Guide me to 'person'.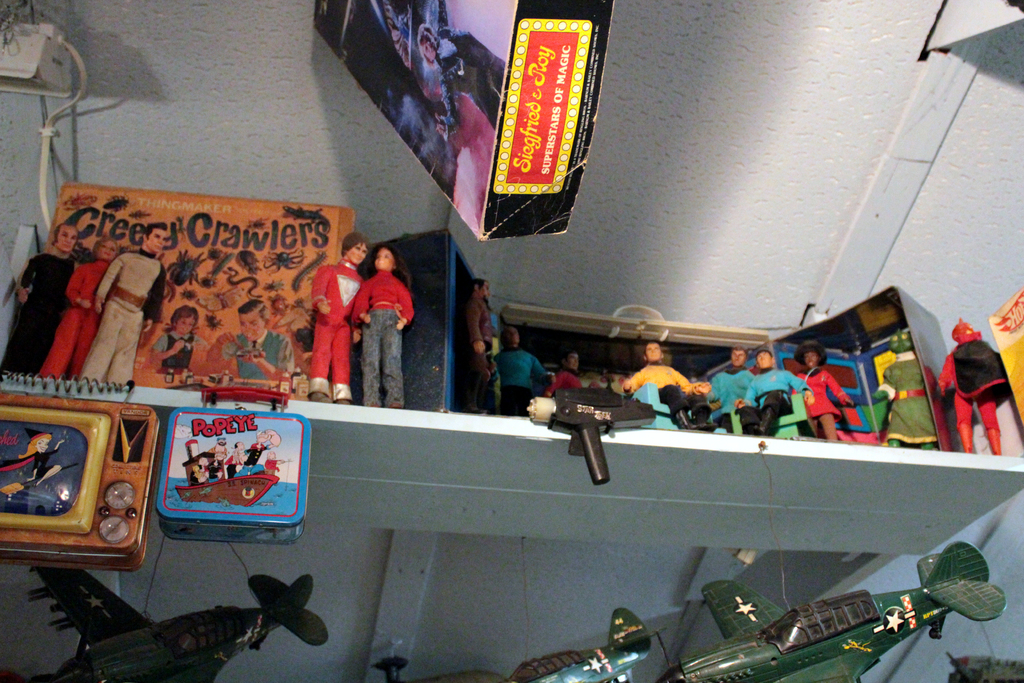
Guidance: <bbox>2, 223, 77, 377</bbox>.
